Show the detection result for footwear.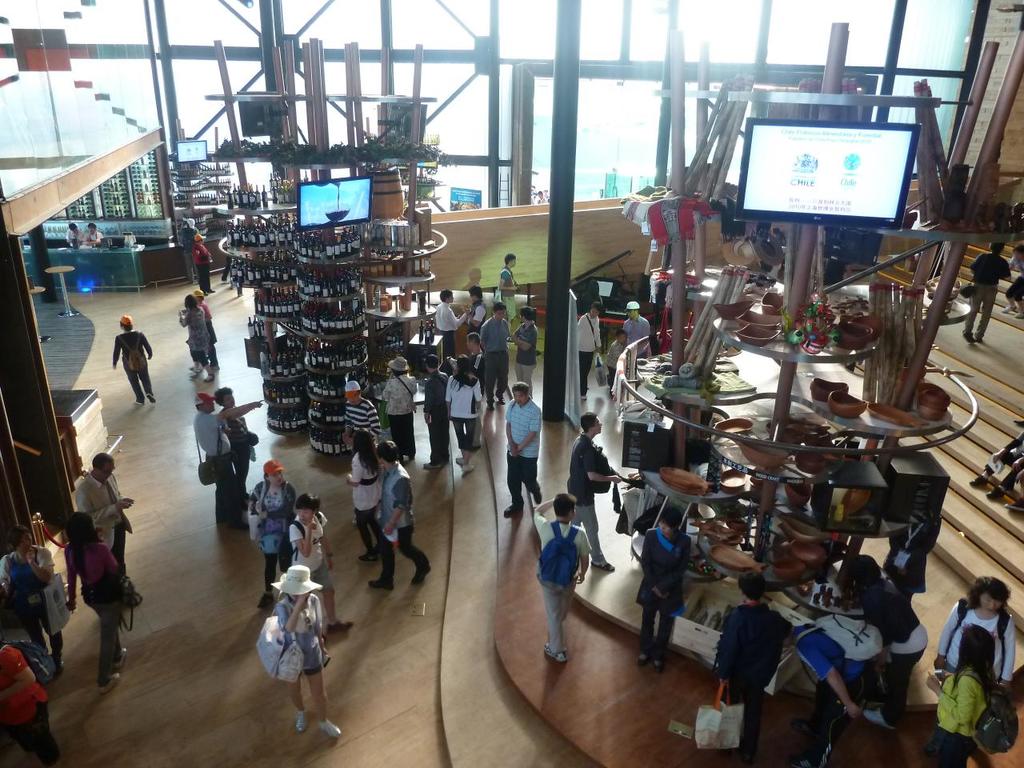
l=422, t=462, r=438, b=466.
